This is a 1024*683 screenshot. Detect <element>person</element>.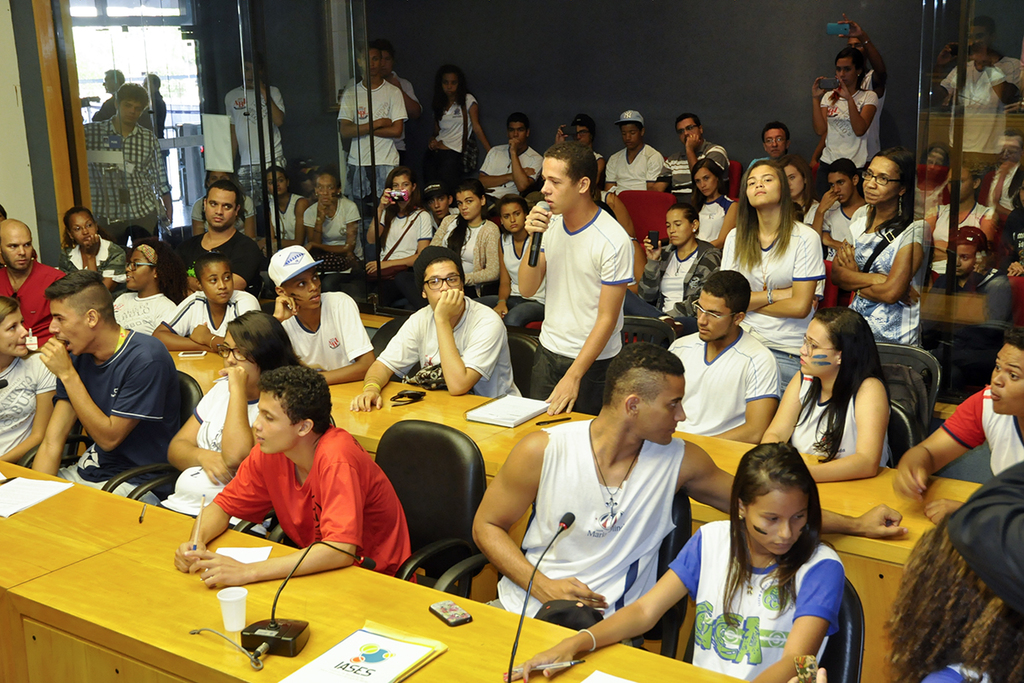
Rect(916, 164, 991, 252).
